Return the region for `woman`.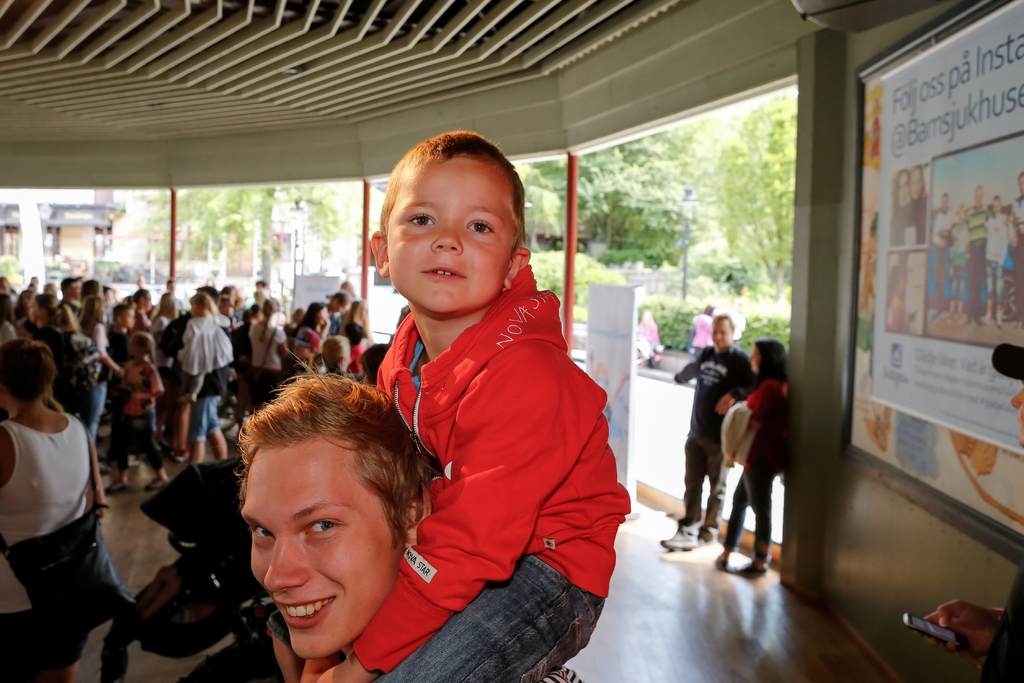
BBox(0, 335, 104, 682).
